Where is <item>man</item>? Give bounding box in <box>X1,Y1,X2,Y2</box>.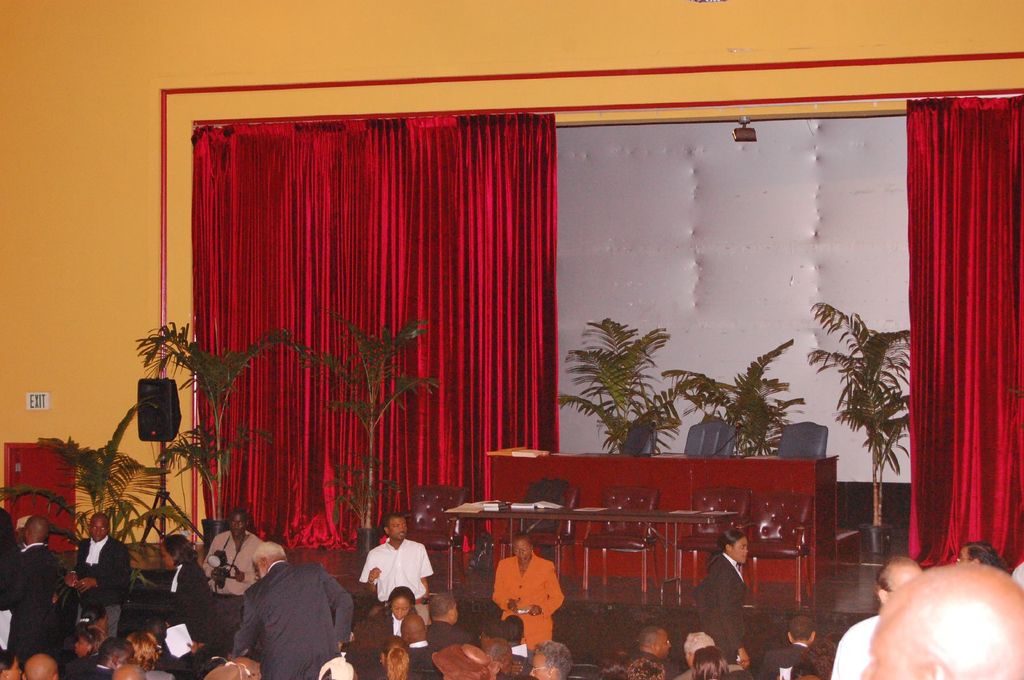
<box>75,638,136,679</box>.
